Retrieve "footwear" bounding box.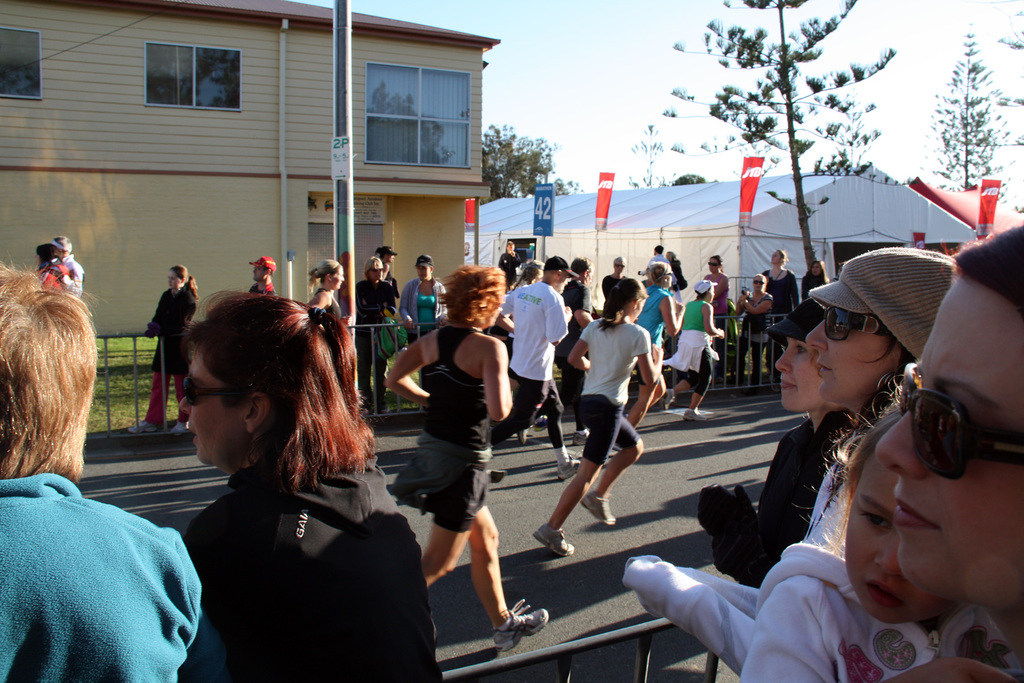
Bounding box: pyautogui.locateOnScreen(580, 491, 617, 528).
